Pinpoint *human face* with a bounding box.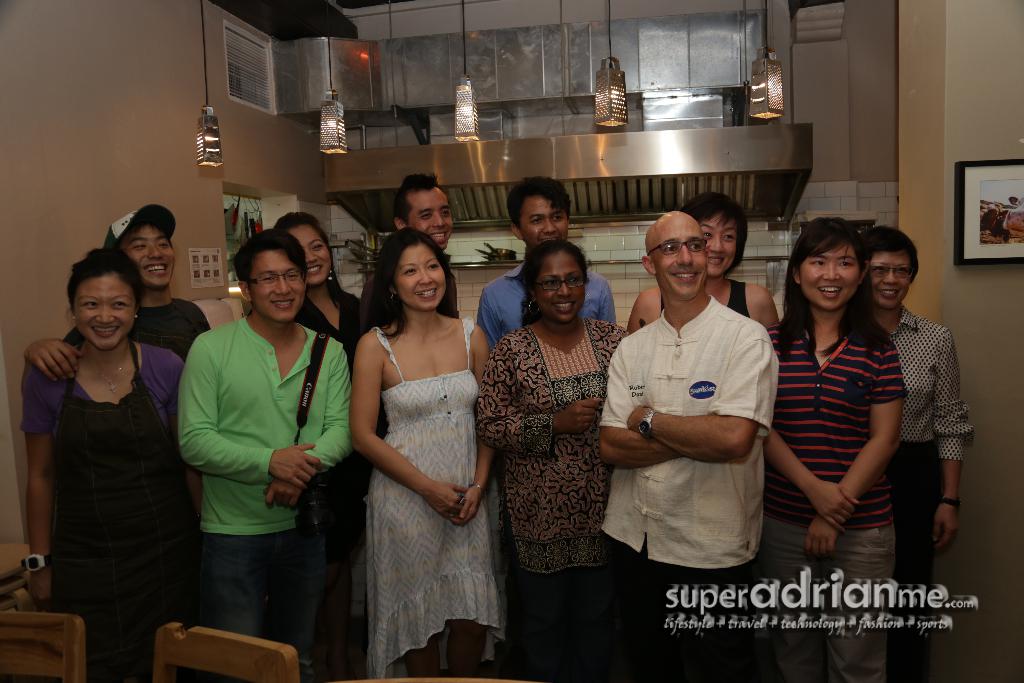
select_region(72, 274, 134, 346).
